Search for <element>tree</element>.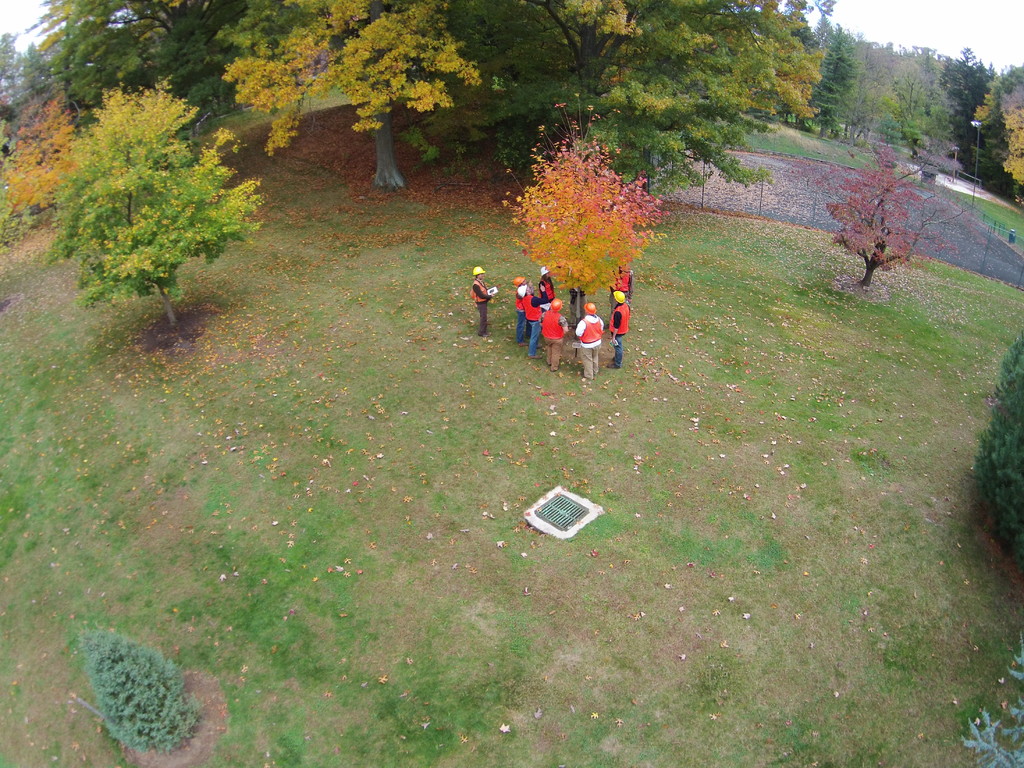
Found at [827,141,914,285].
